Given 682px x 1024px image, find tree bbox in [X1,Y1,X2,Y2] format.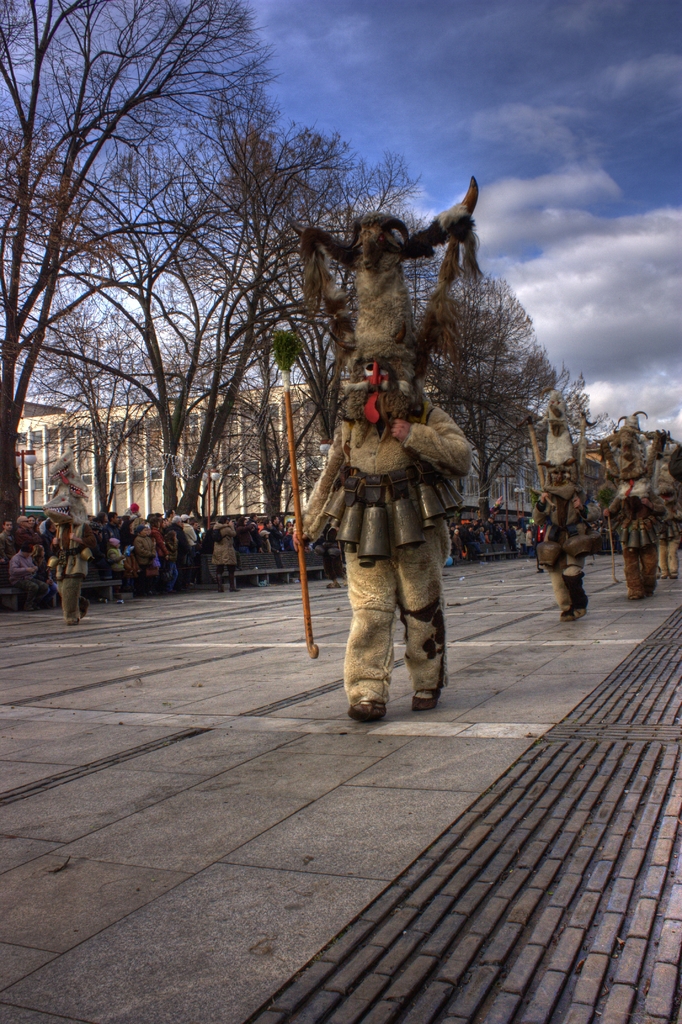
[31,125,365,571].
